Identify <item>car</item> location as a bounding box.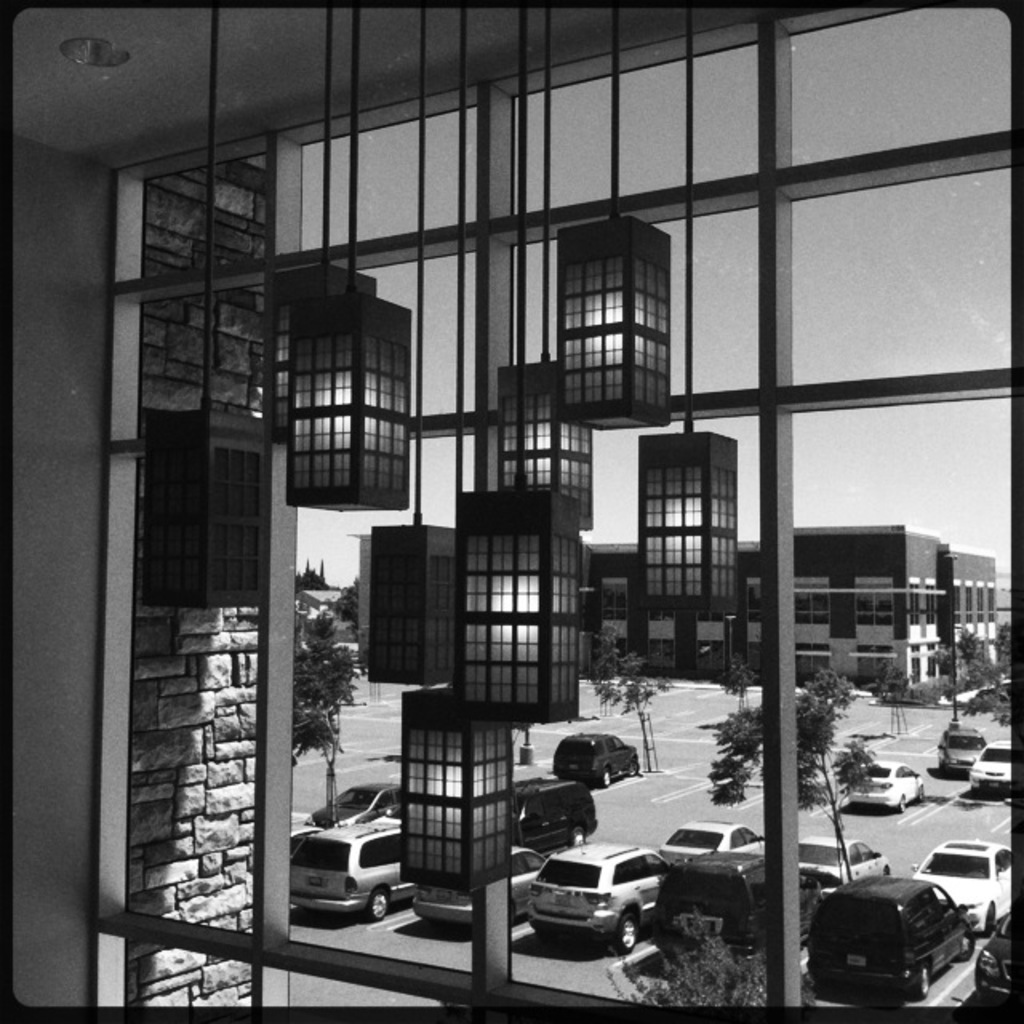
290/818/413/918.
